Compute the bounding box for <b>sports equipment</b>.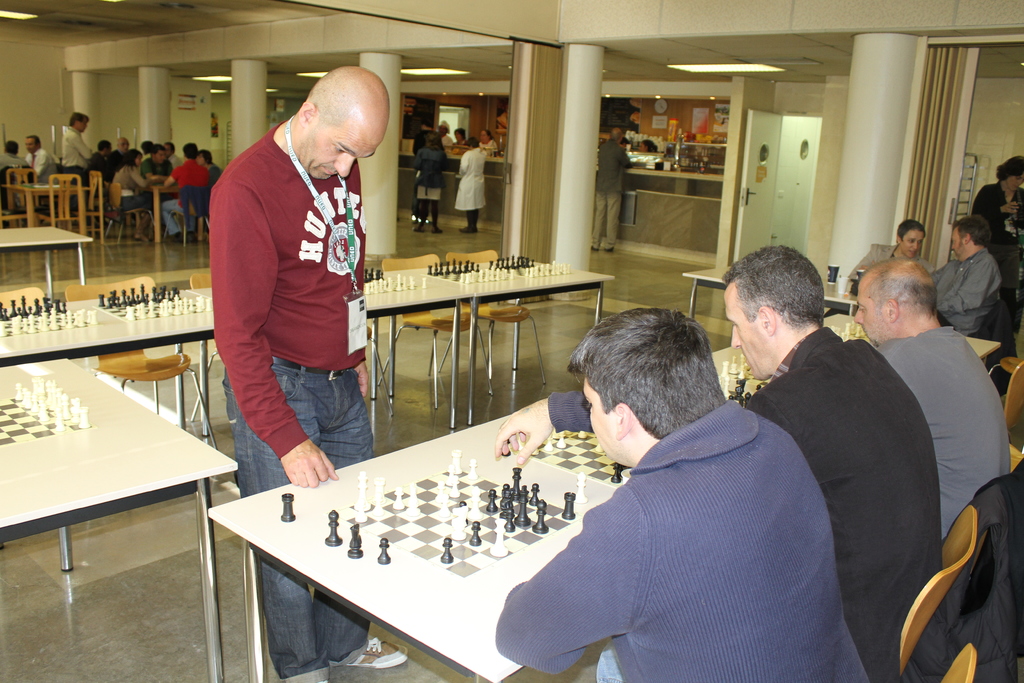
x1=323, y1=508, x2=343, y2=548.
